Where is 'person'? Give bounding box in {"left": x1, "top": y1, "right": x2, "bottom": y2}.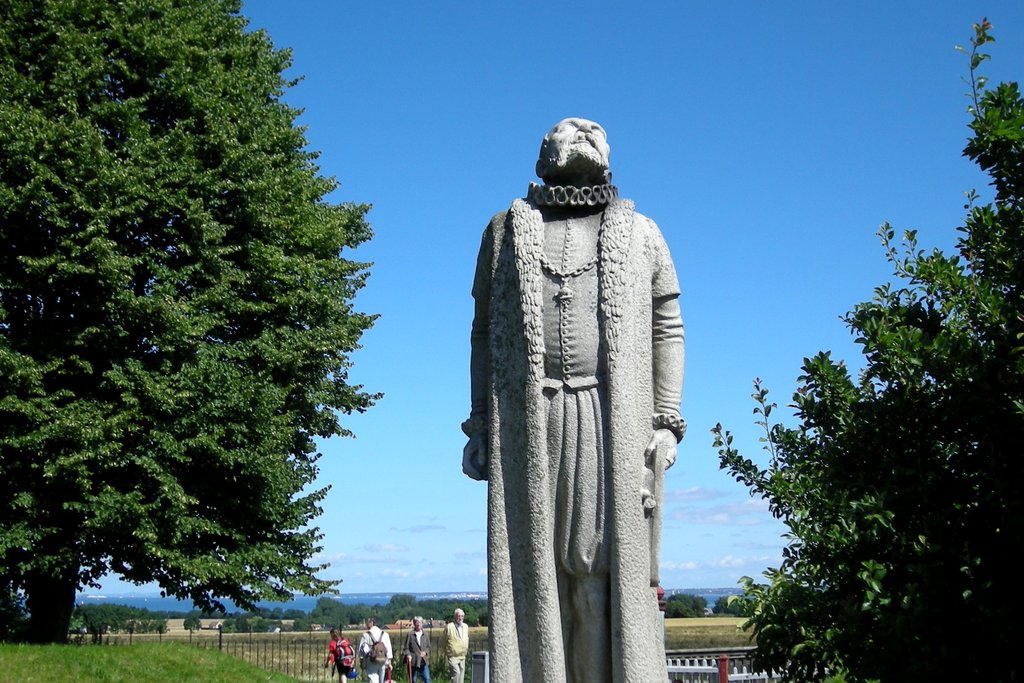
{"left": 399, "top": 614, "right": 437, "bottom": 682}.
